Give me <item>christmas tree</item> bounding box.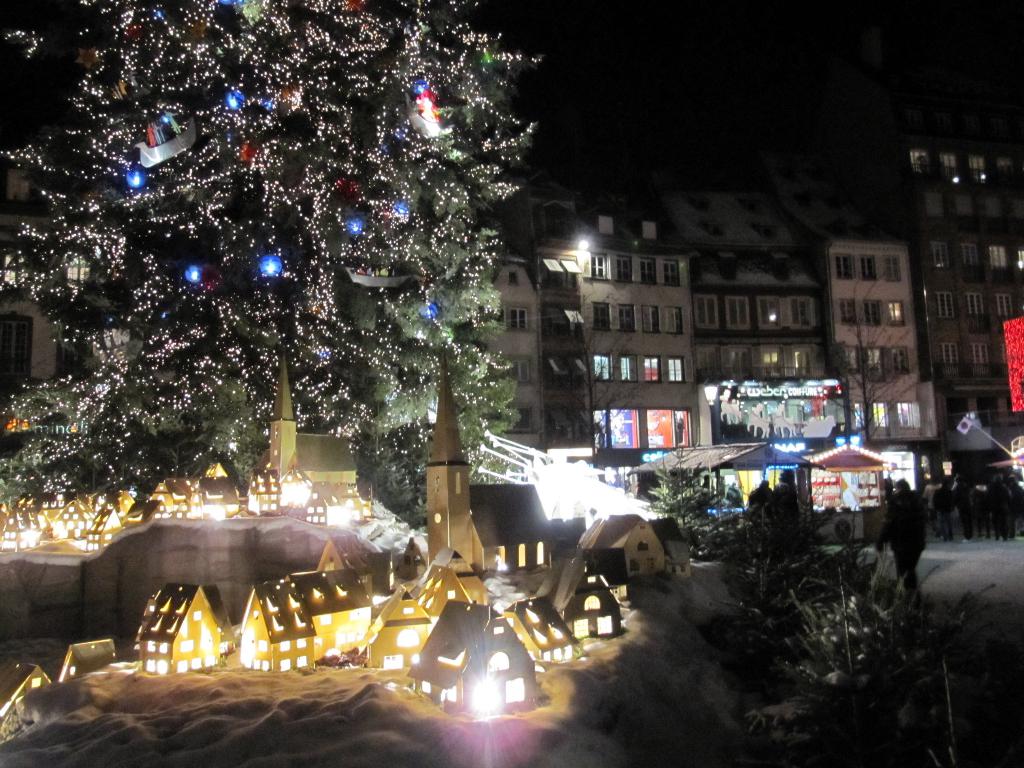
left=0, top=0, right=559, bottom=542.
